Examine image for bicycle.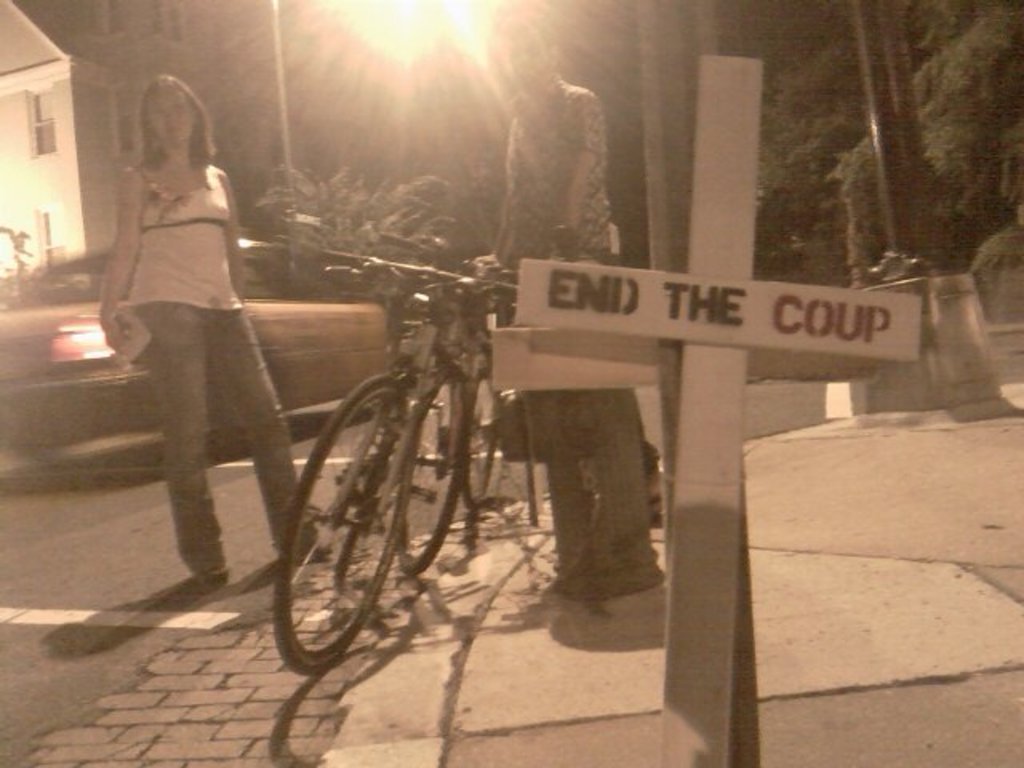
Examination result: (266,243,517,680).
